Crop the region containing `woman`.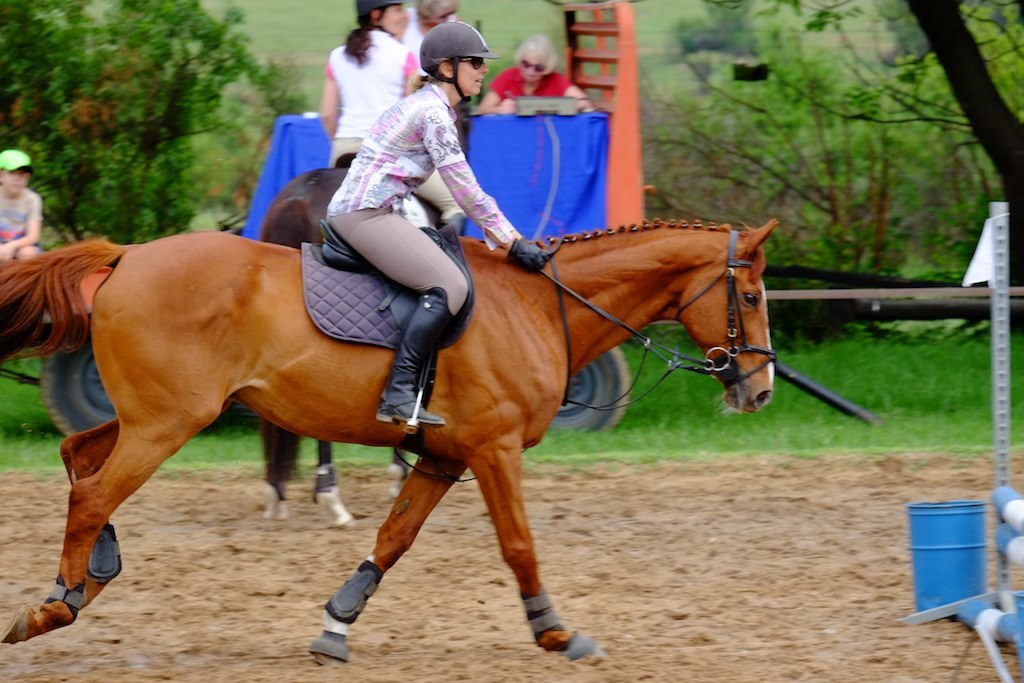
Crop region: box(473, 35, 601, 114).
